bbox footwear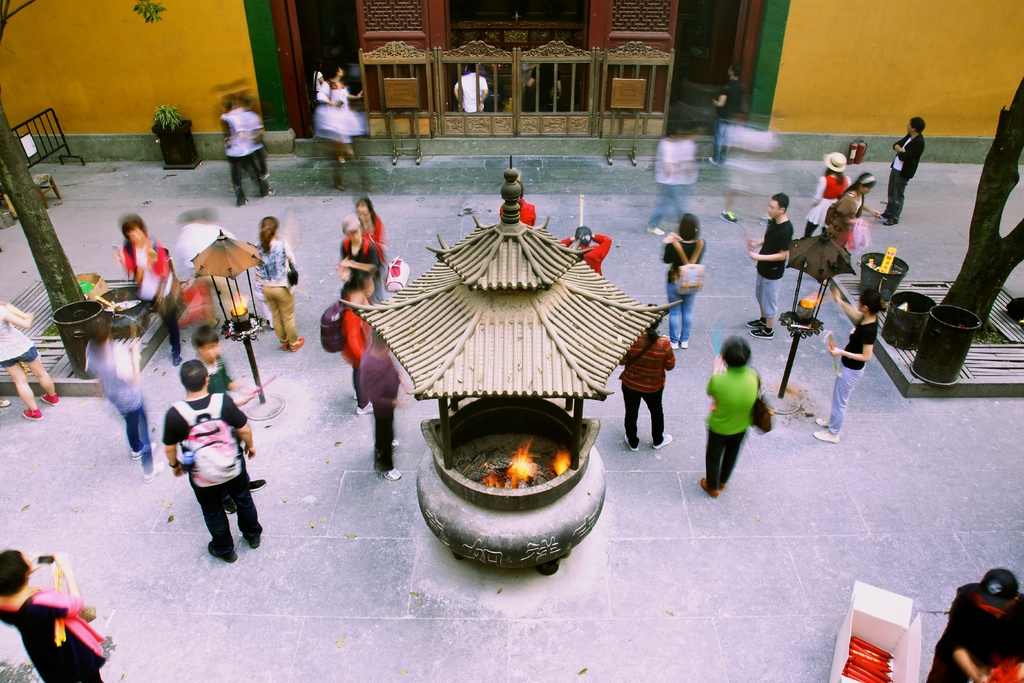
region(372, 461, 404, 483)
